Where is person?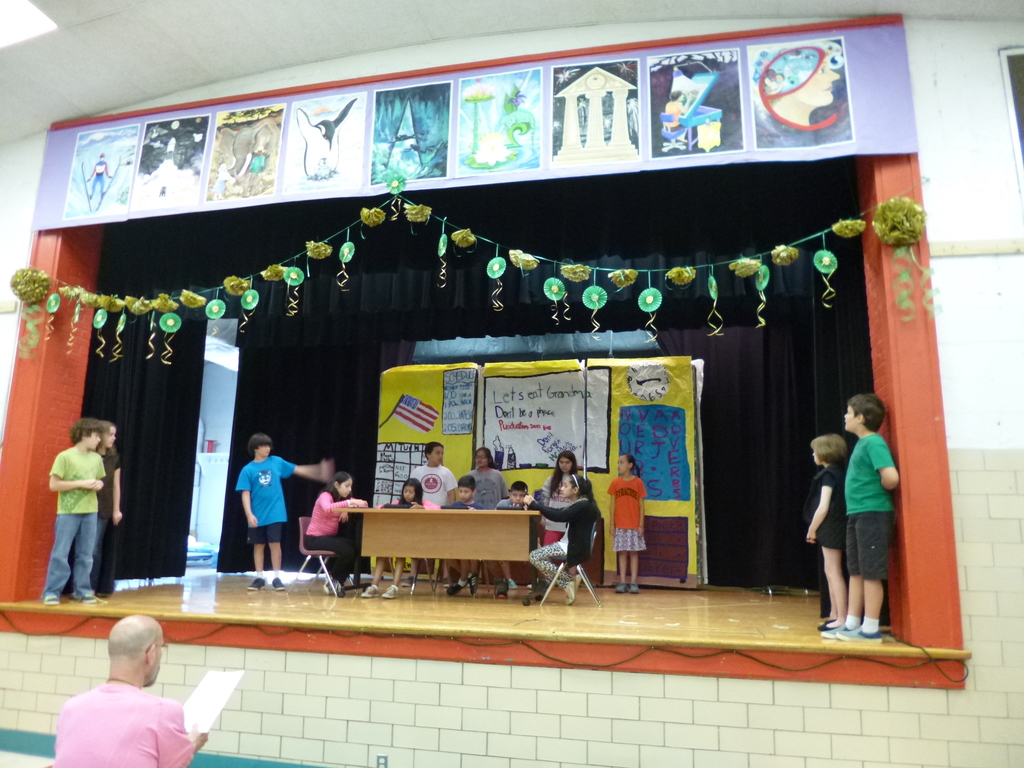
x1=494 y1=481 x2=527 y2=509.
